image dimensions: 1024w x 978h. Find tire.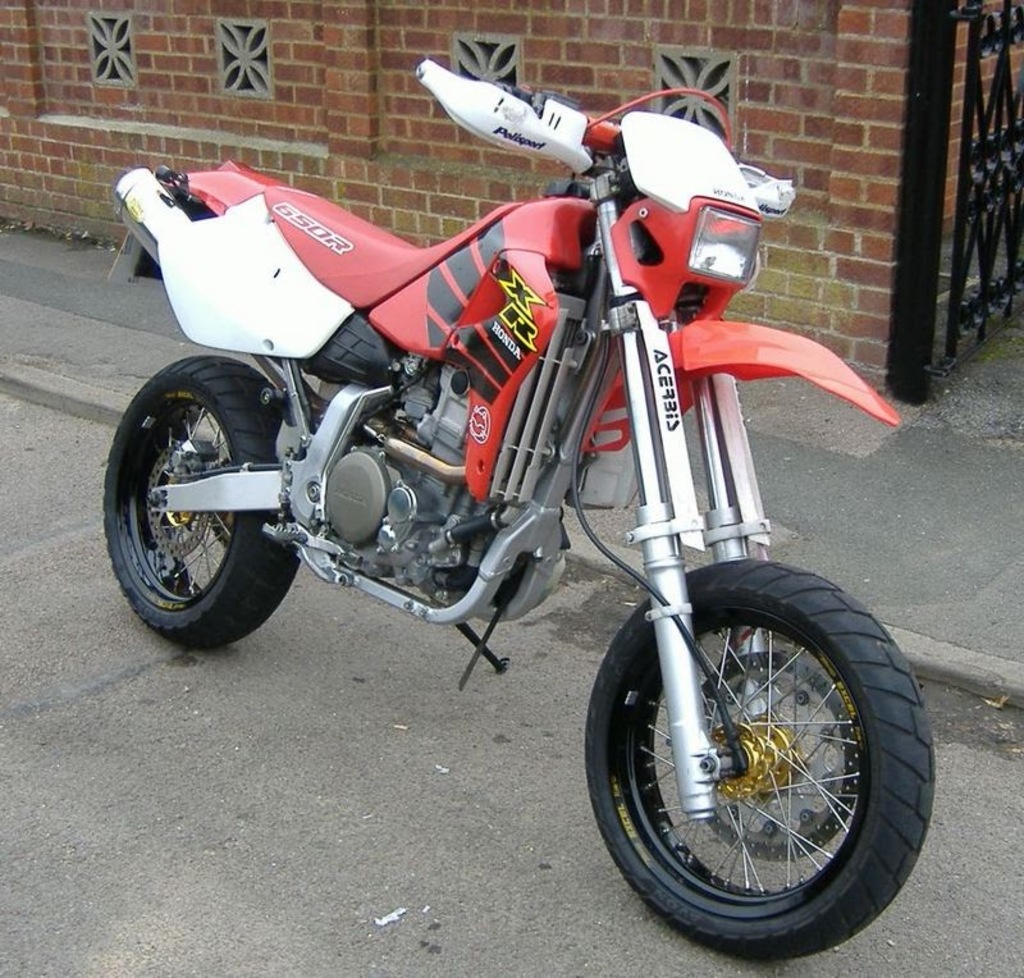
105 353 300 650.
